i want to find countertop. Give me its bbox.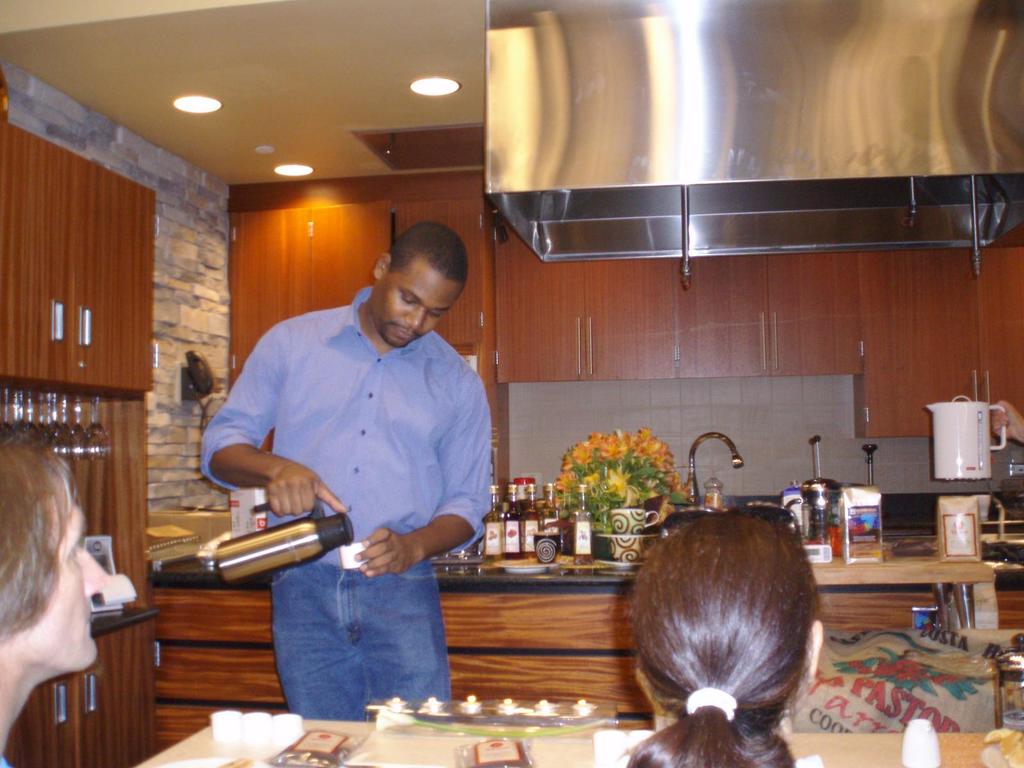
(150, 479, 1002, 600).
